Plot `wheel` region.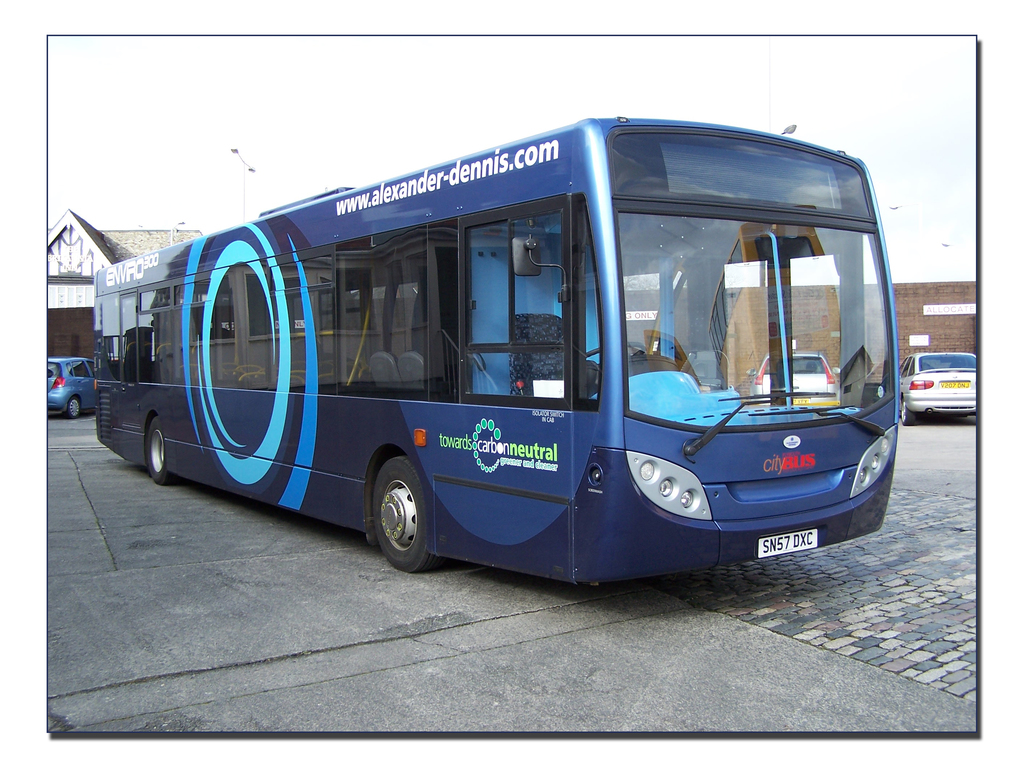
Plotted at x1=371, y1=448, x2=451, y2=574.
